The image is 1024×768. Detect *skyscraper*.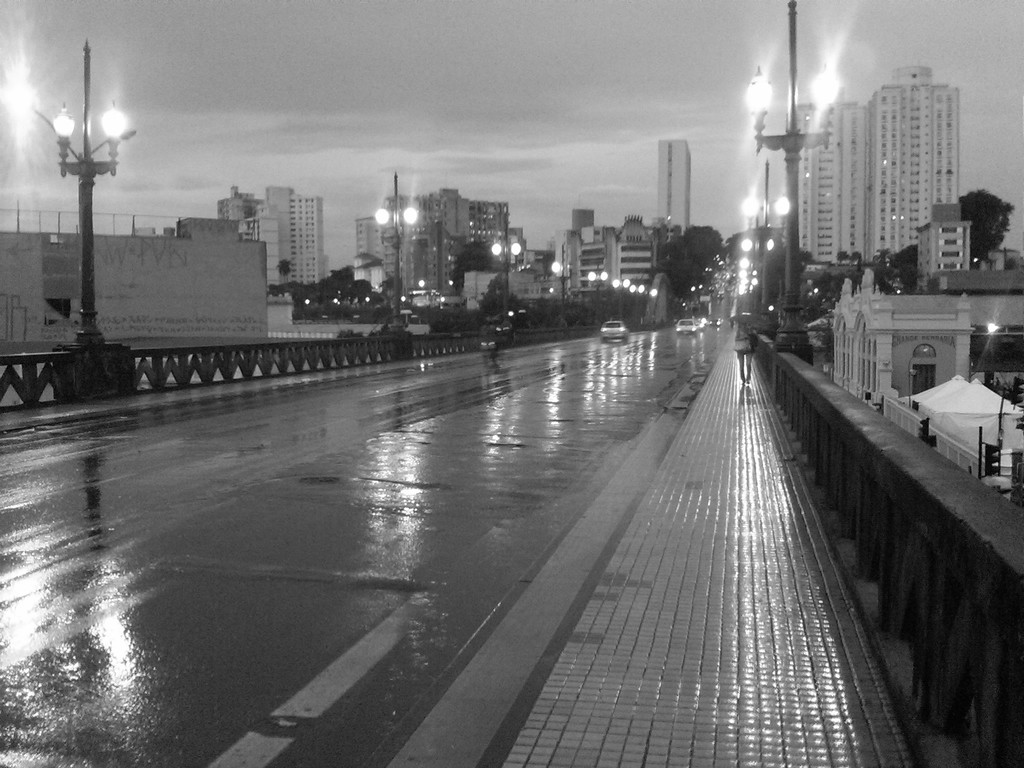
Detection: region(780, 99, 868, 268).
